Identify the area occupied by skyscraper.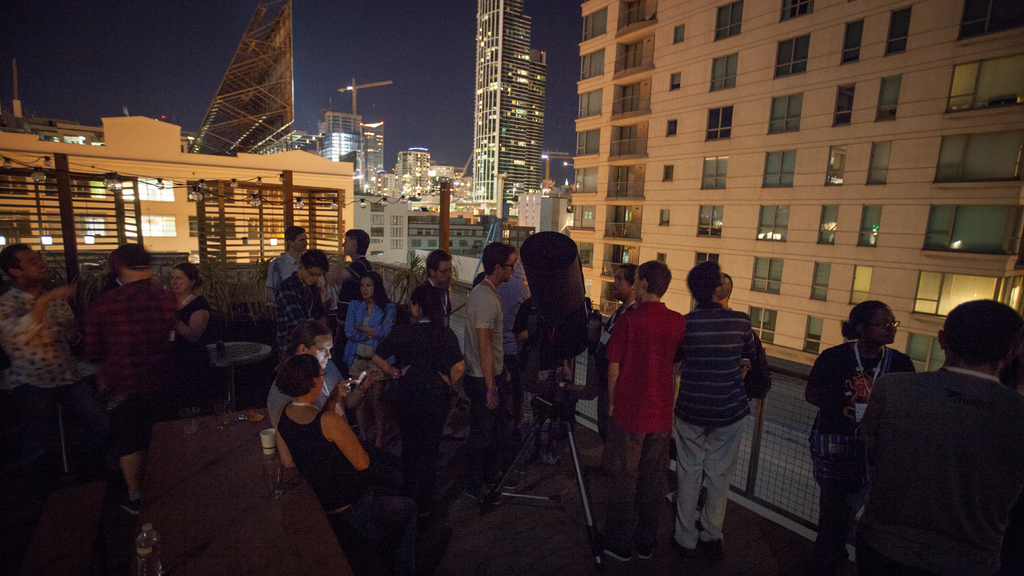
Area: detection(471, 0, 541, 206).
